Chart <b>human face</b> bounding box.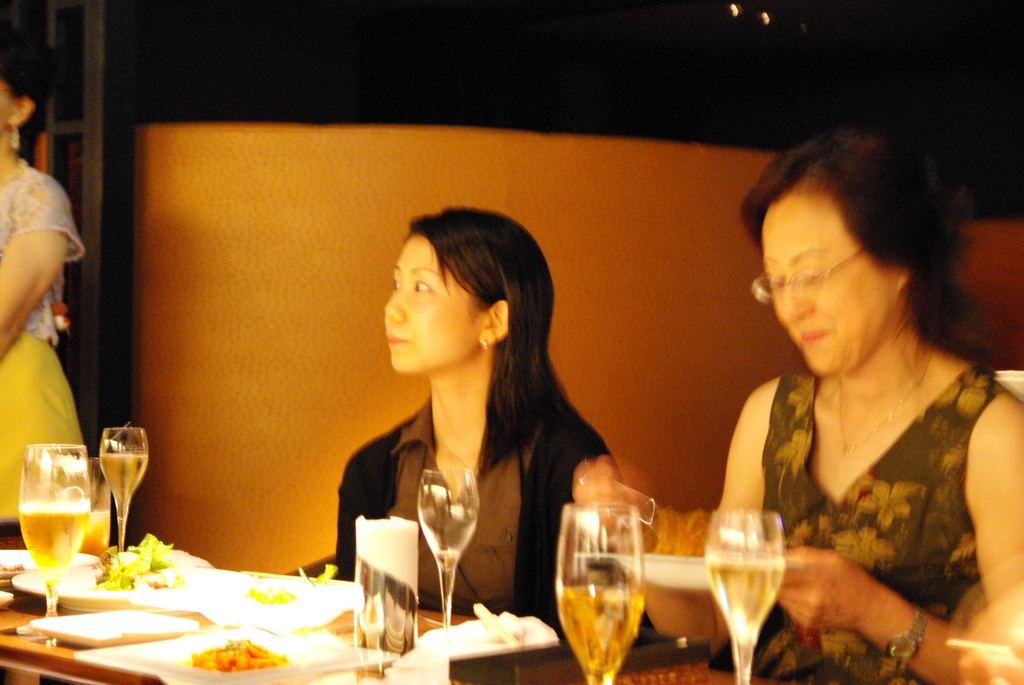
Charted: box(0, 52, 23, 154).
